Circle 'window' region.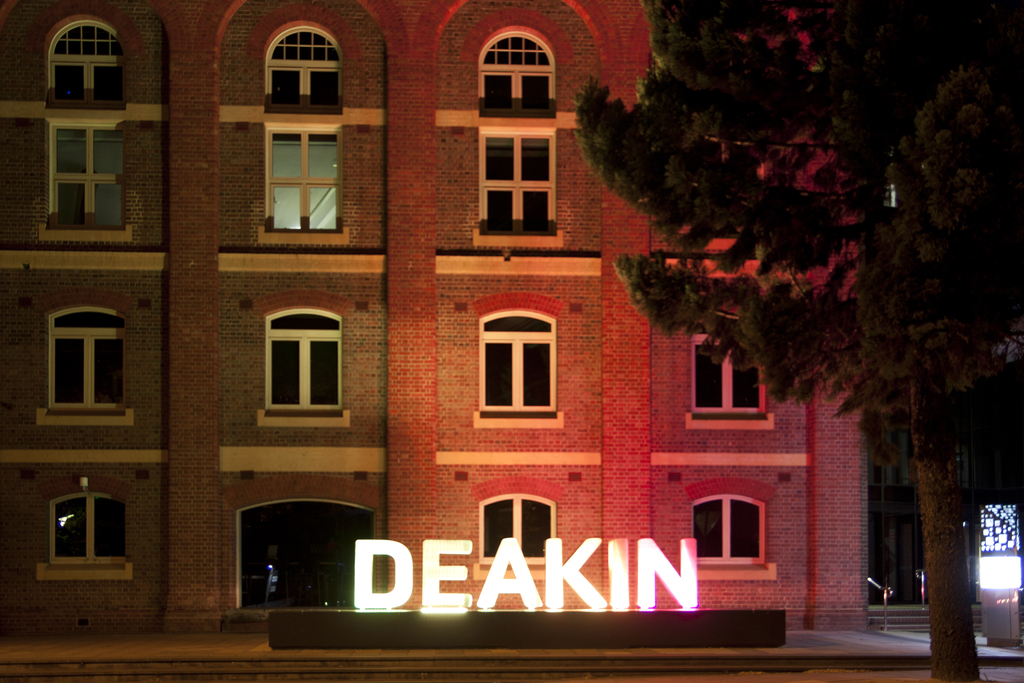
Region: <bbox>478, 498, 557, 568</bbox>.
